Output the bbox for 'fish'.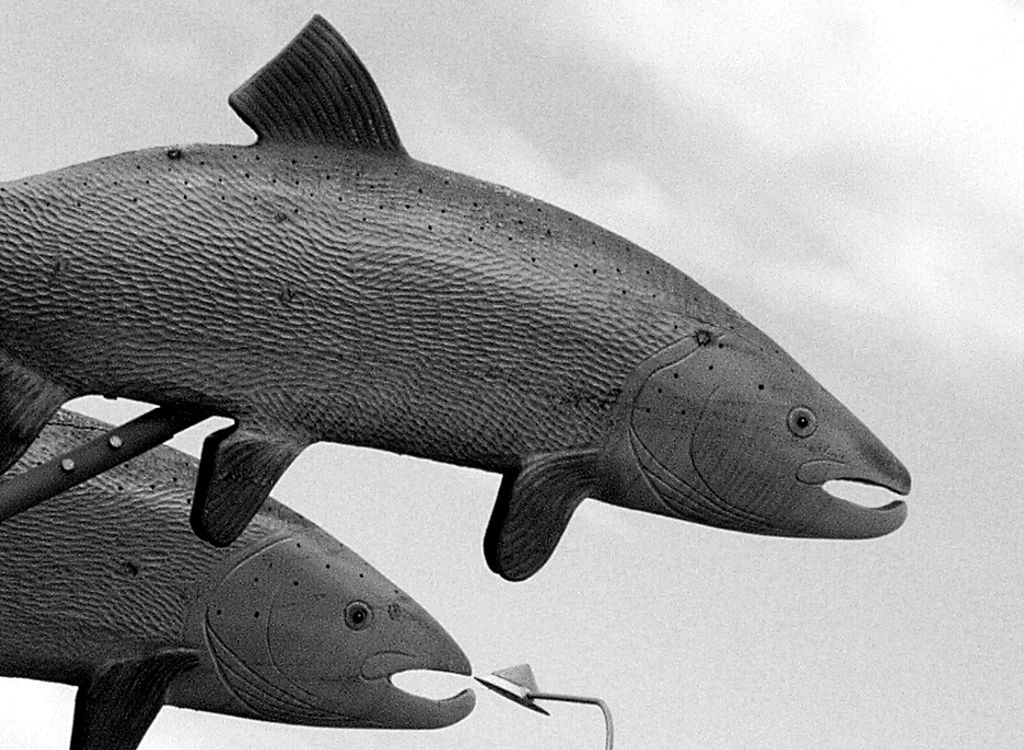
{"x1": 0, "y1": 405, "x2": 473, "y2": 749}.
